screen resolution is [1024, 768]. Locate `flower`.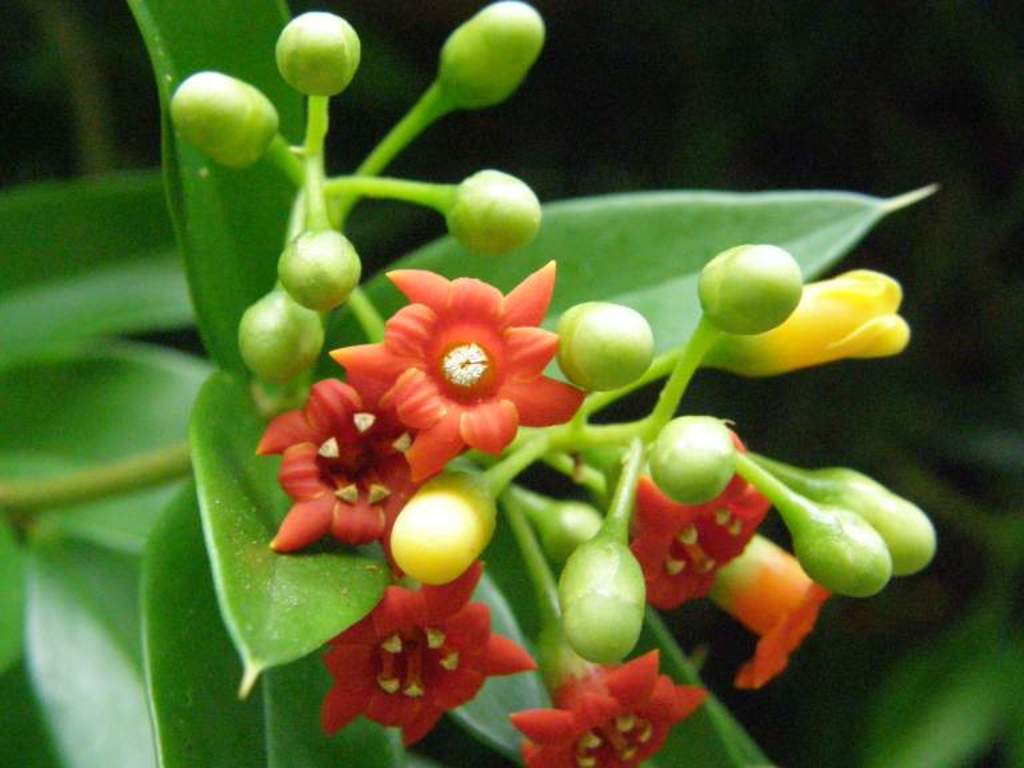
[437,0,563,113].
